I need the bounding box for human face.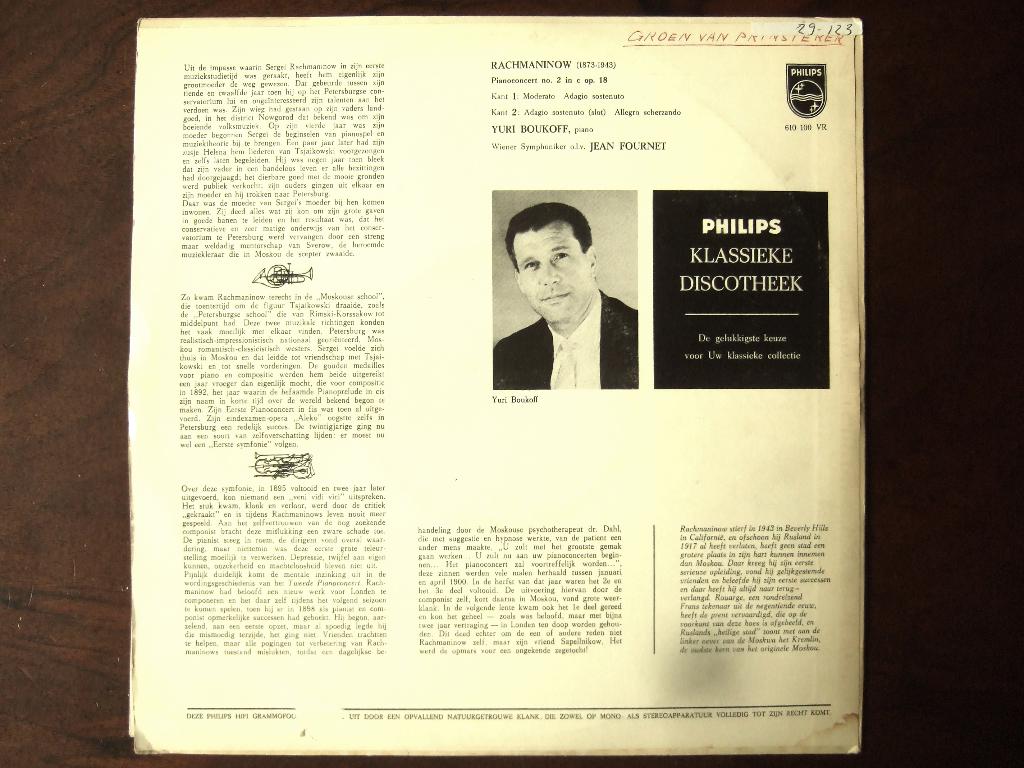
Here it is: left=514, top=220, right=593, bottom=321.
